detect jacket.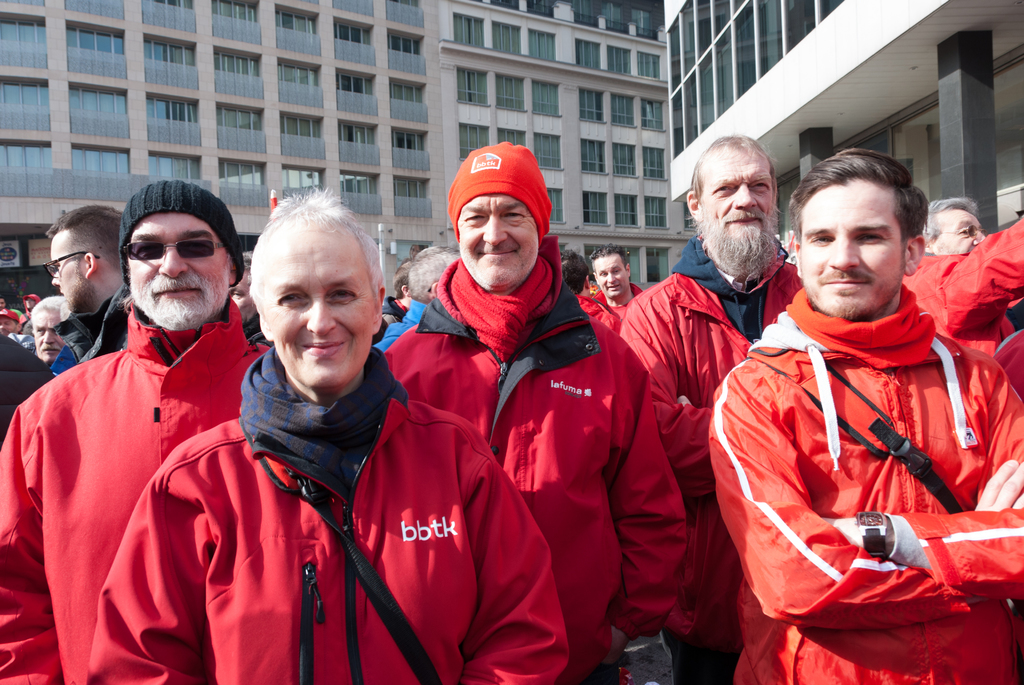
Detected at (x1=119, y1=253, x2=509, y2=675).
